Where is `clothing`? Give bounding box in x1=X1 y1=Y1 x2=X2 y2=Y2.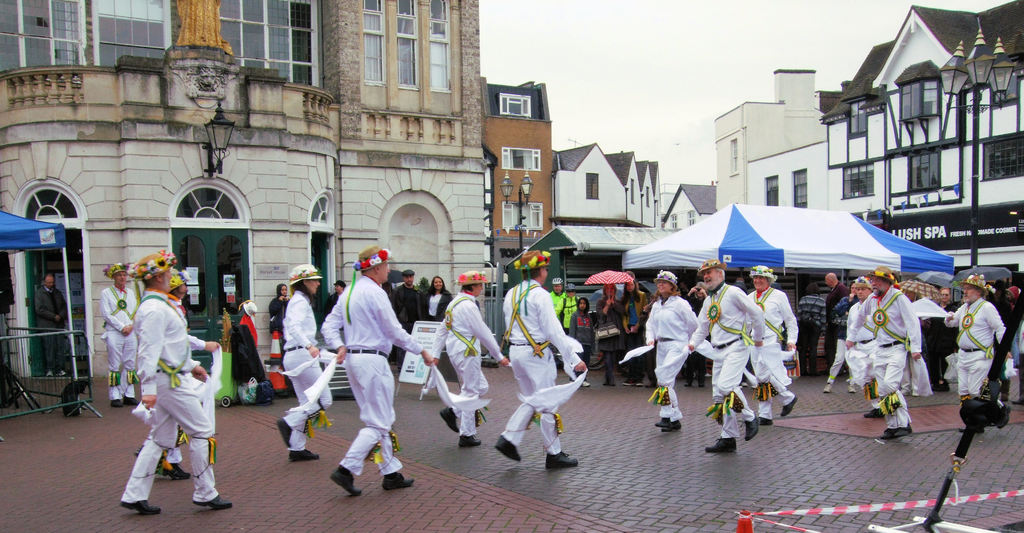
x1=645 y1=296 x2=696 y2=420.
